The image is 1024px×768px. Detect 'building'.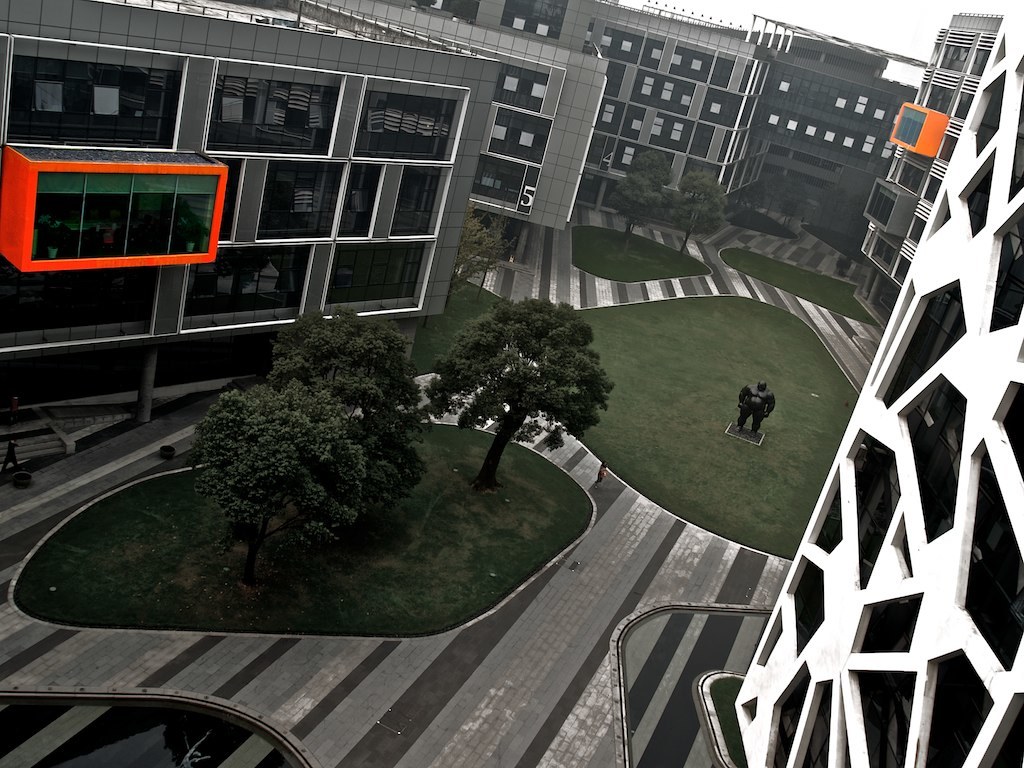
Detection: 316 0 606 265.
